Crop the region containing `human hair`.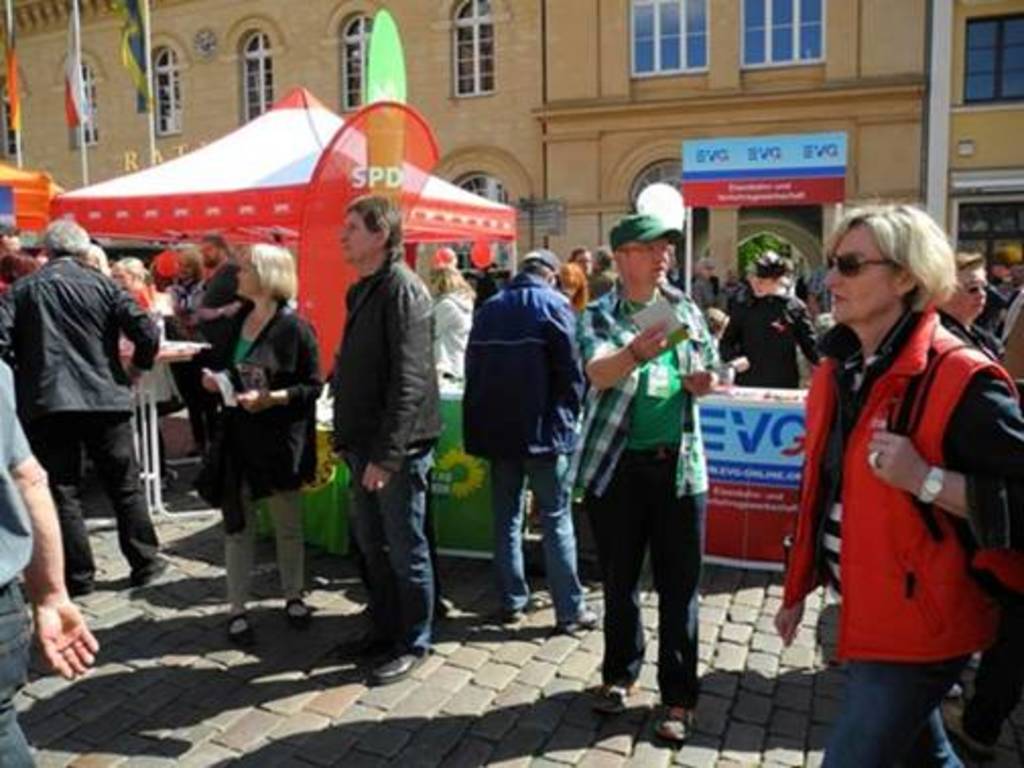
Crop region: 561,264,585,311.
